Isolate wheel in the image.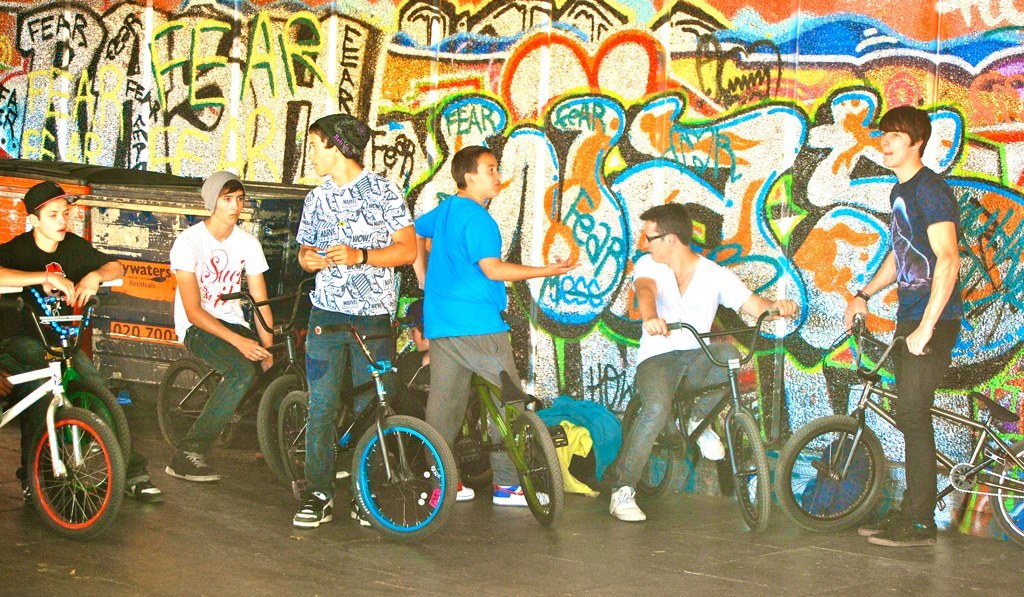
Isolated region: {"x1": 988, "y1": 440, "x2": 1023, "y2": 549}.
